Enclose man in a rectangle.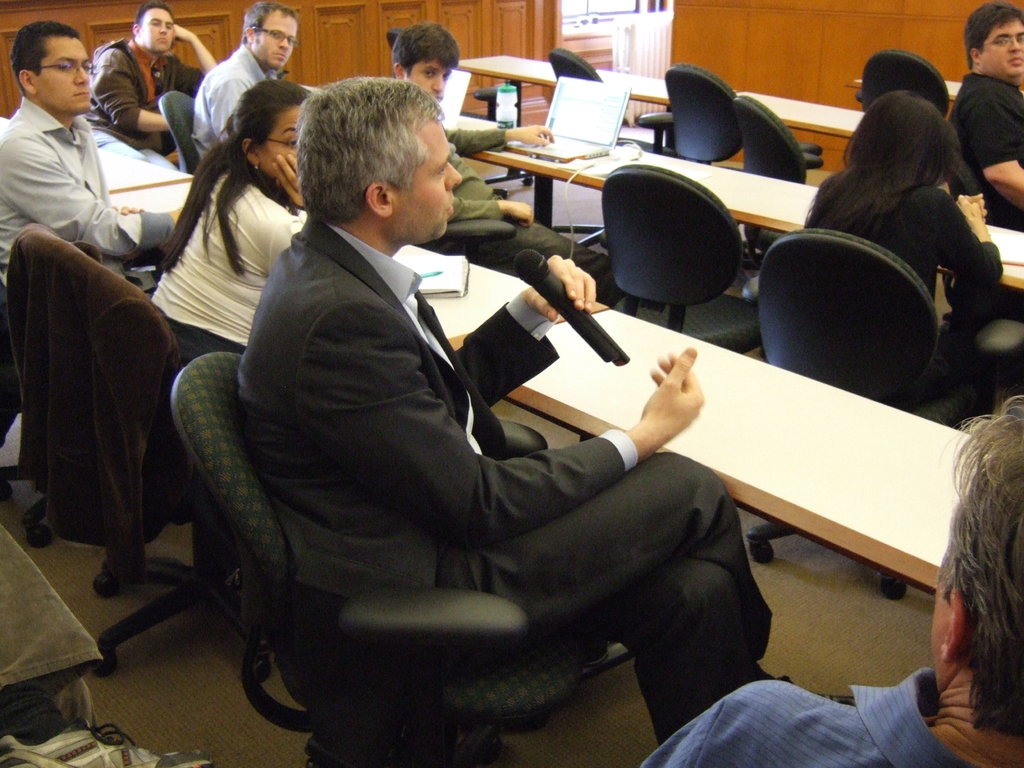
region(949, 1, 1023, 234).
